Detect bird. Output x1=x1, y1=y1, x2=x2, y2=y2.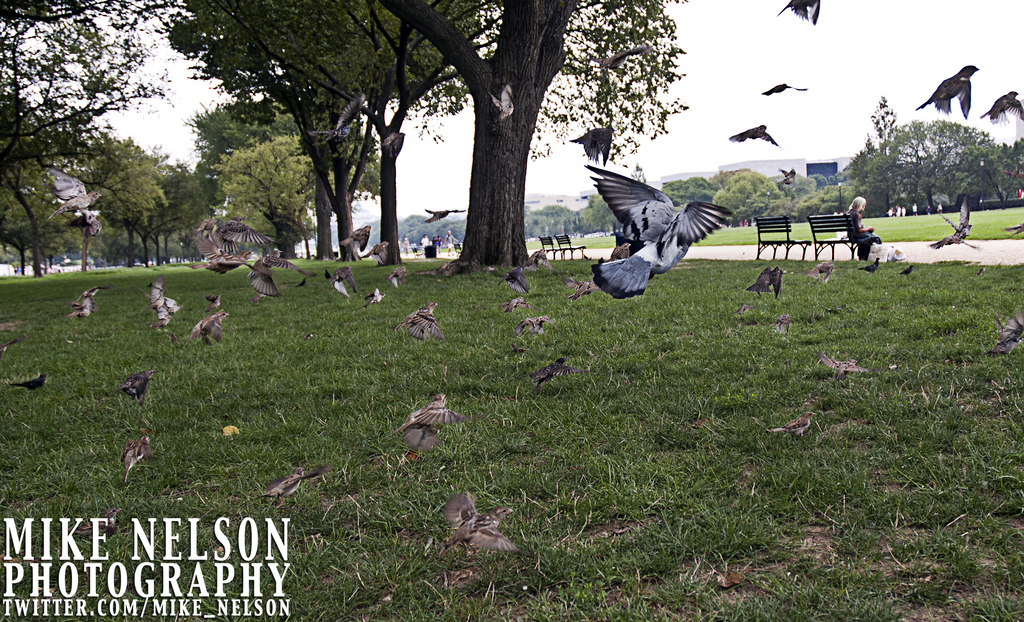
x1=75, y1=300, x2=90, y2=318.
